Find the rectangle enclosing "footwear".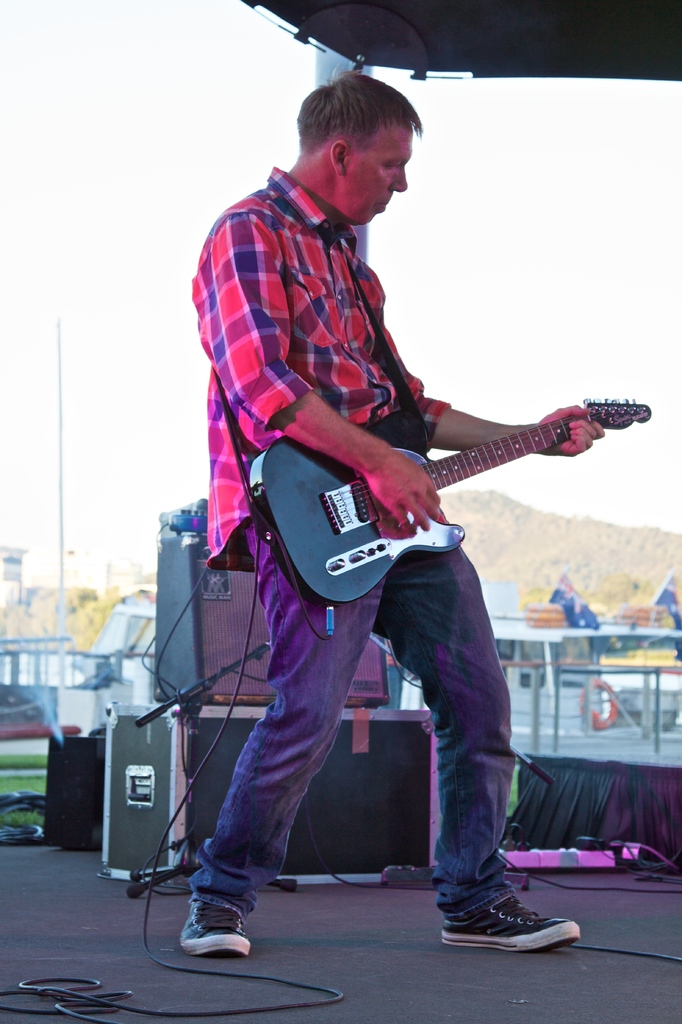
l=181, t=889, r=256, b=959.
